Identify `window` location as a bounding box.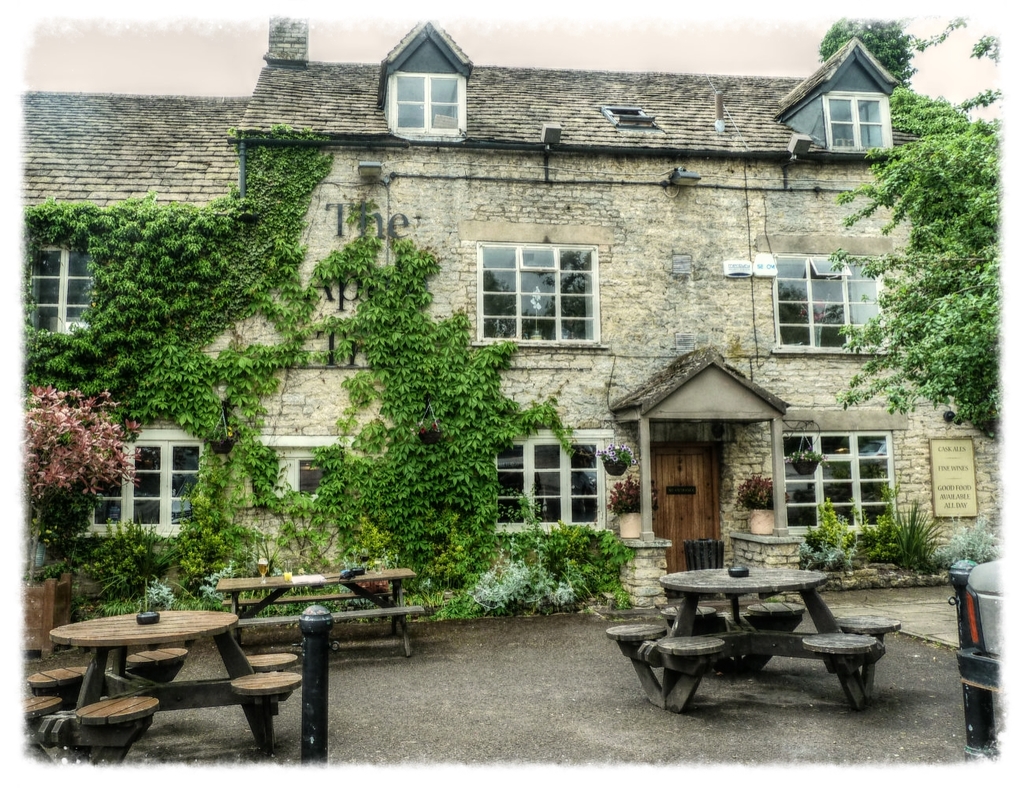
detection(34, 237, 95, 335).
